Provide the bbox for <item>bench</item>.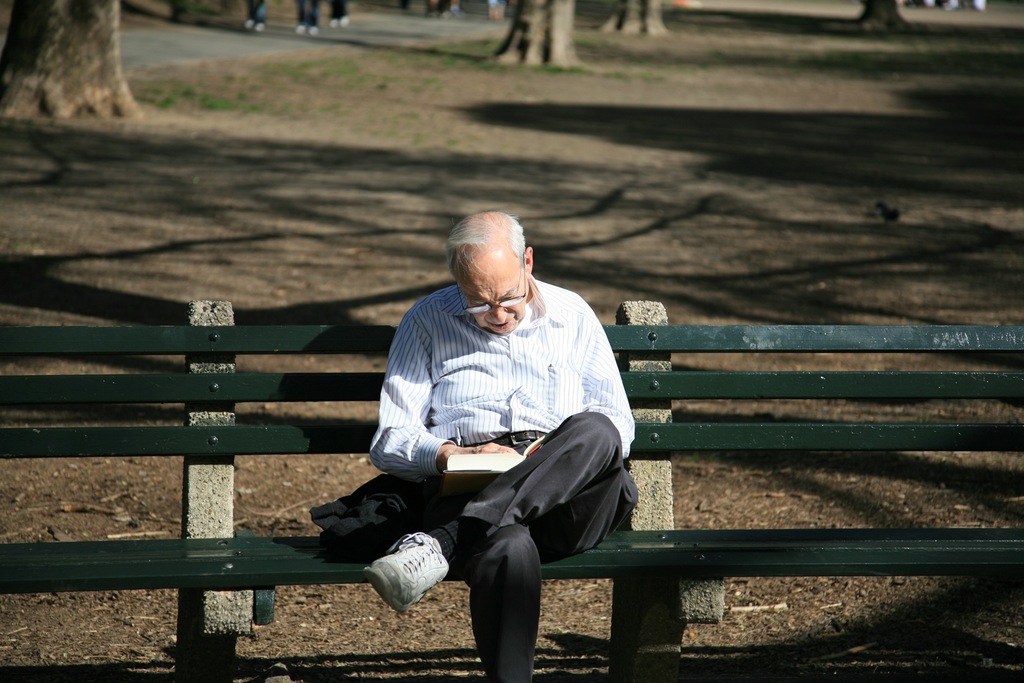
pyautogui.locateOnScreen(51, 269, 977, 682).
